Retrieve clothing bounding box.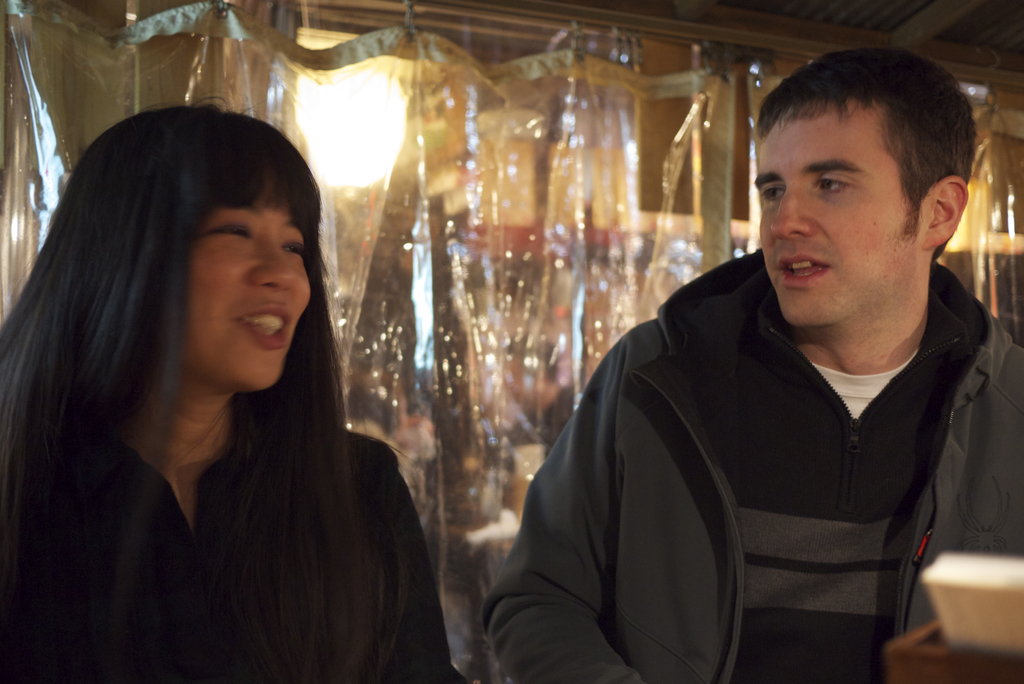
Bounding box: 0,395,480,683.
